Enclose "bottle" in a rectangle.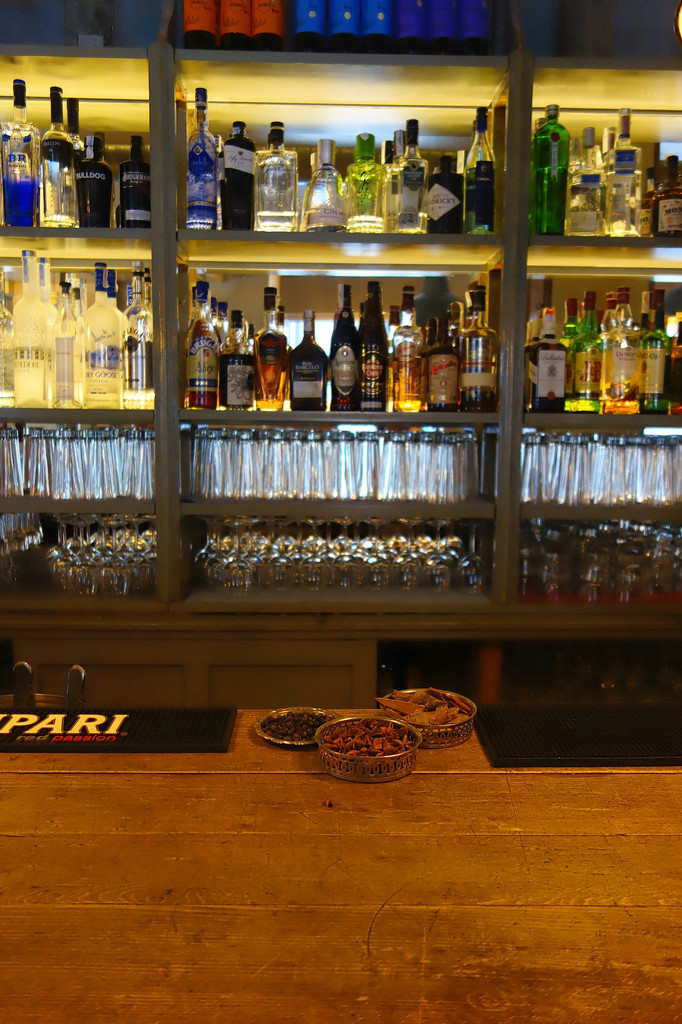
<bbox>566, 130, 608, 237</bbox>.
